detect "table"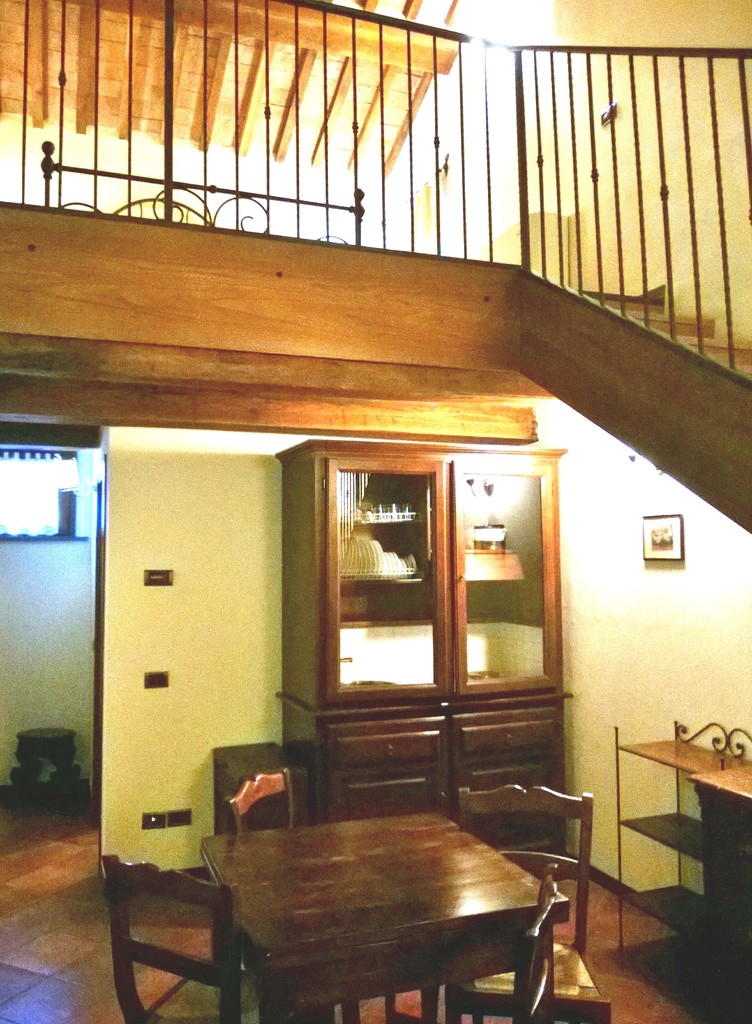
140,782,588,1022
